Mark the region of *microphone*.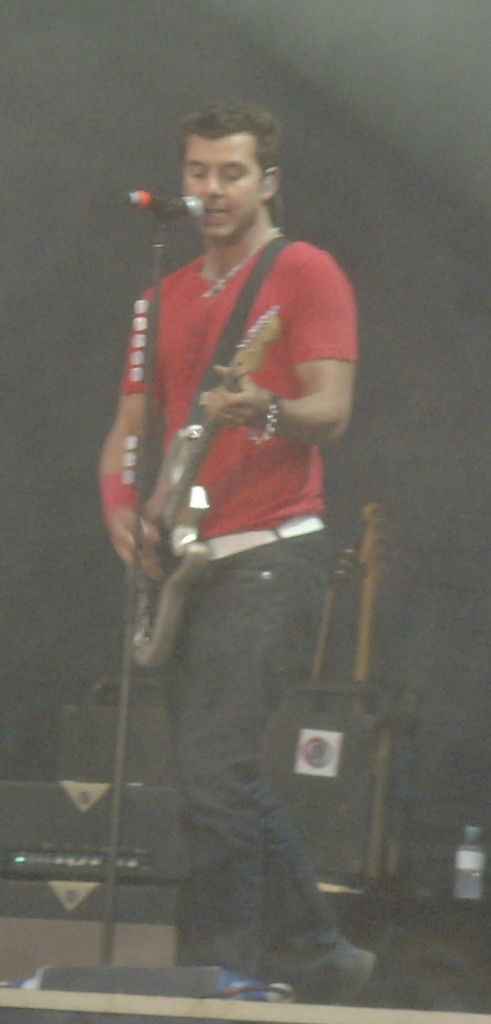
Region: select_region(120, 189, 213, 219).
